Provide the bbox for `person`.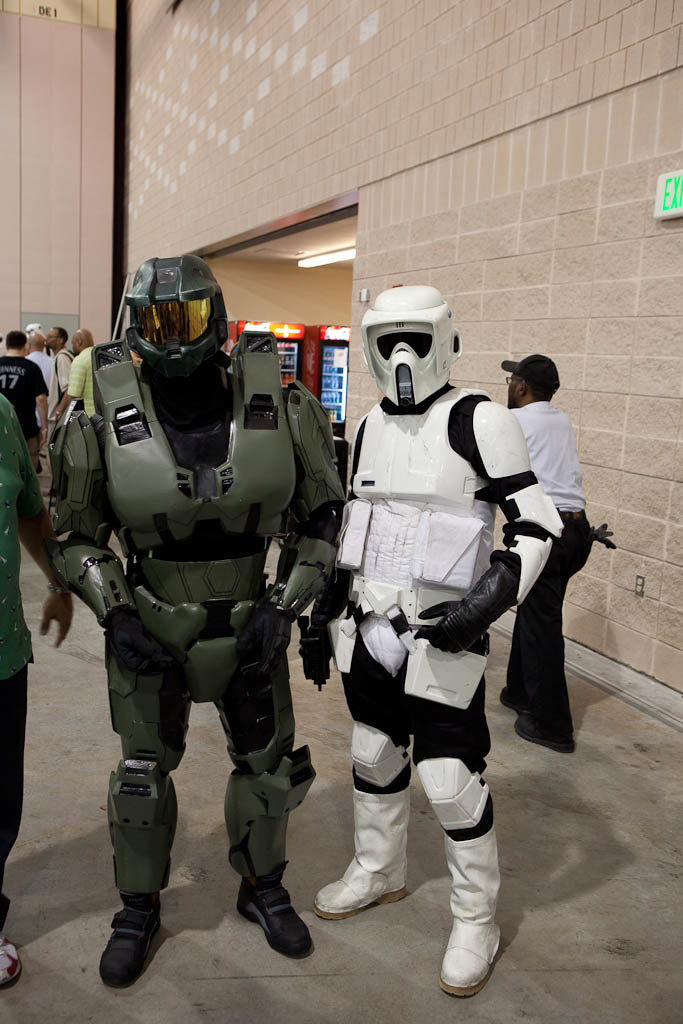
{"left": 0, "top": 317, "right": 96, "bottom": 980}.
